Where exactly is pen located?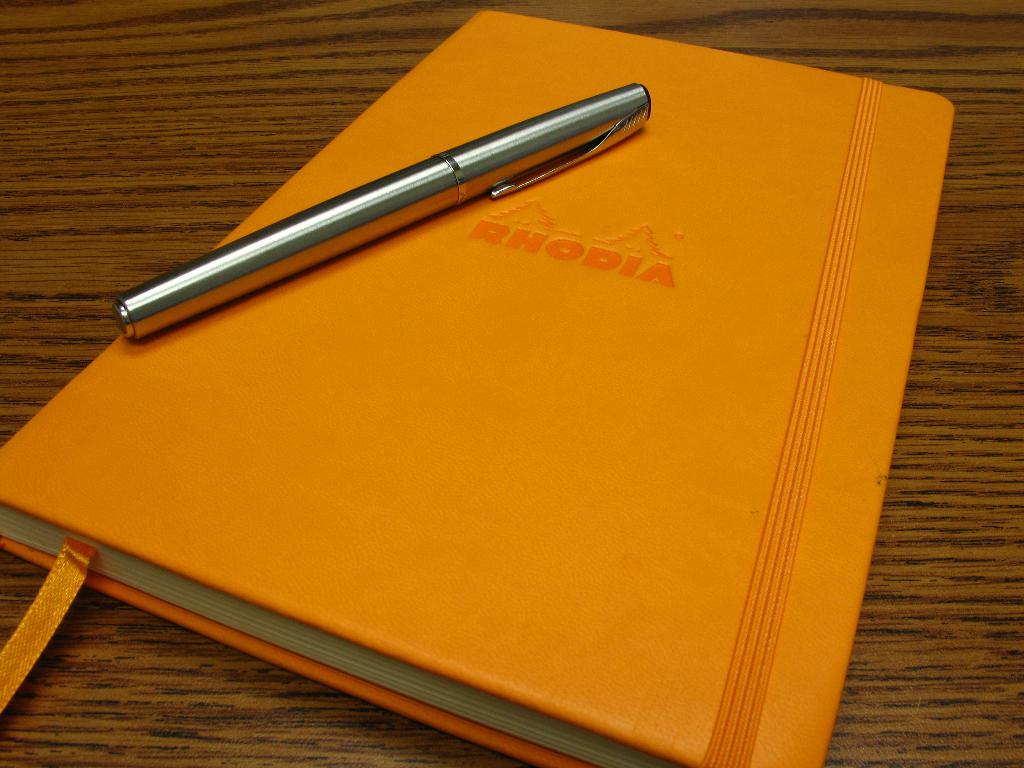
Its bounding box is region(109, 84, 652, 339).
